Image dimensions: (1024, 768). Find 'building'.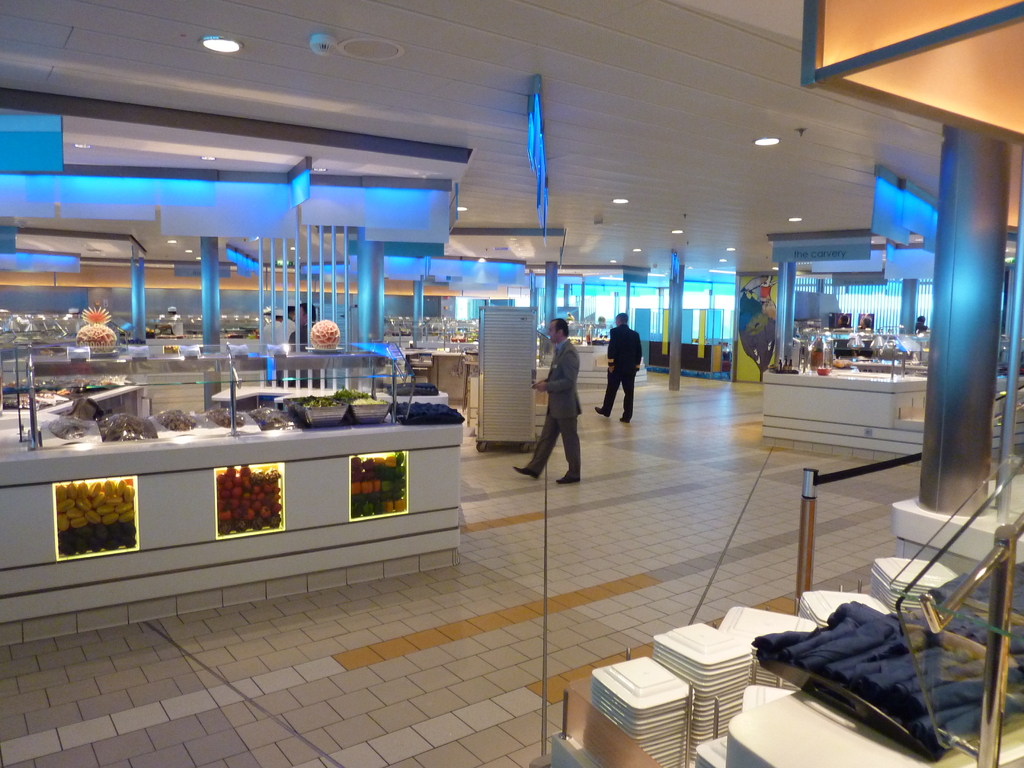
0 0 1023 767.
